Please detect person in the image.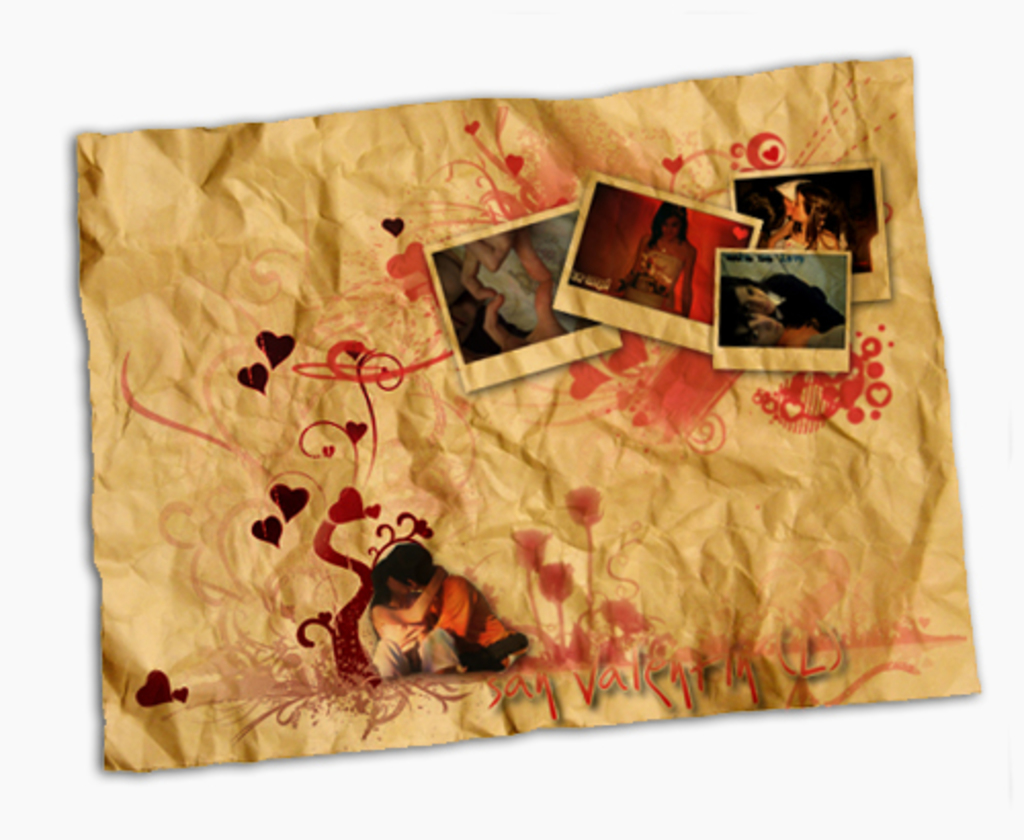
BBox(721, 272, 848, 334).
